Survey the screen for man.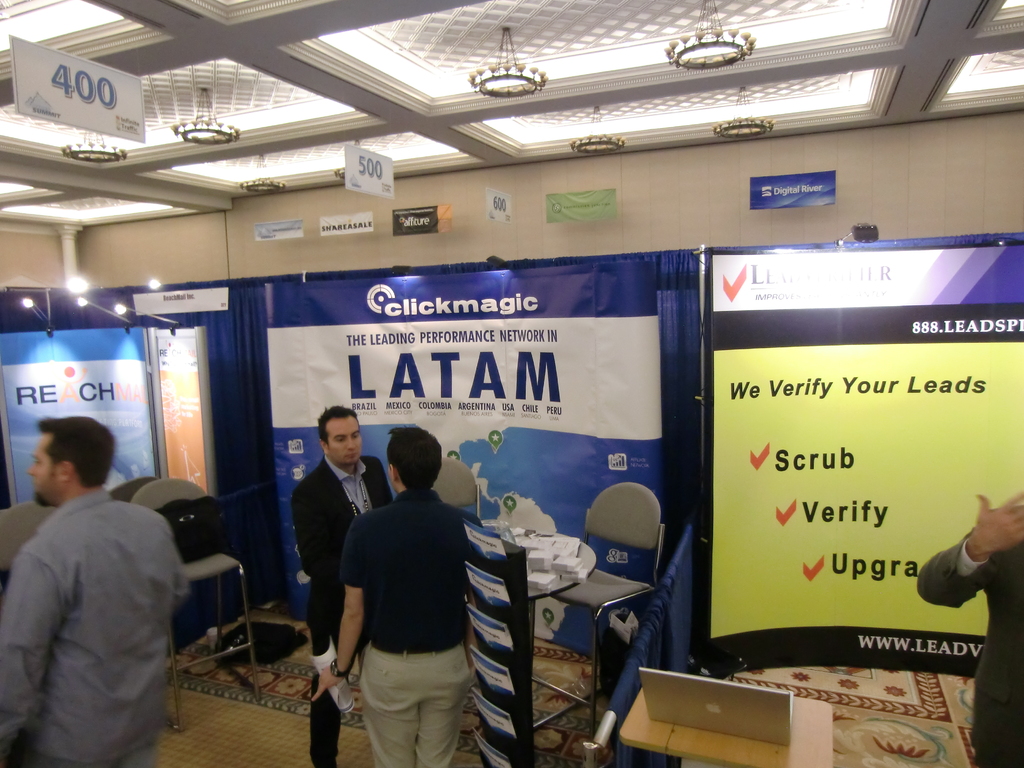
Survey found: rect(291, 406, 394, 767).
